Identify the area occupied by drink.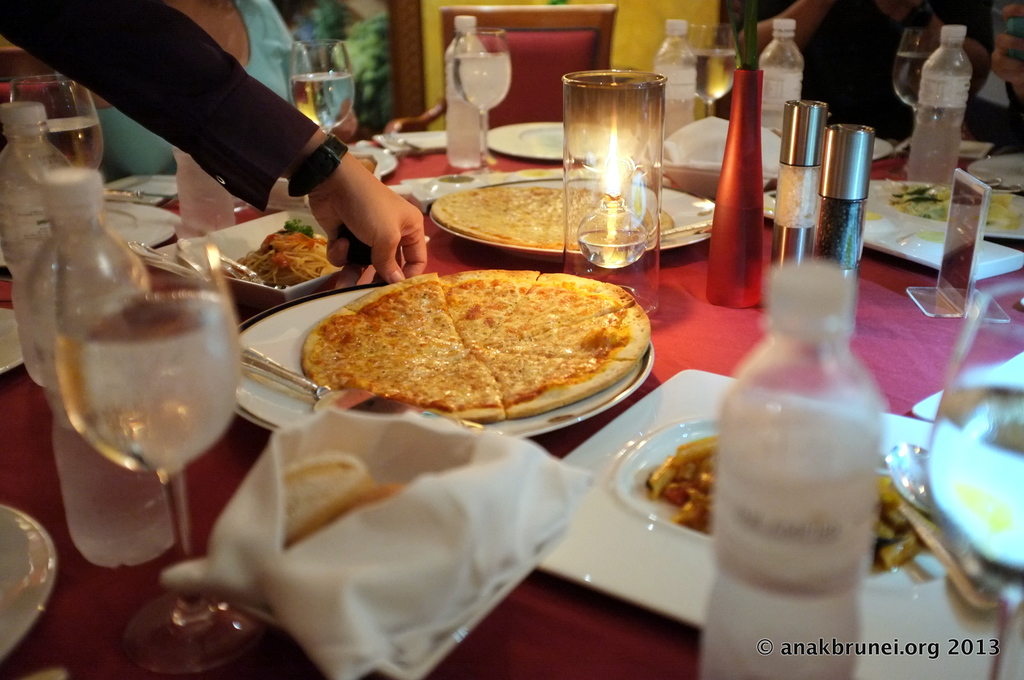
Area: box=[691, 22, 742, 117].
